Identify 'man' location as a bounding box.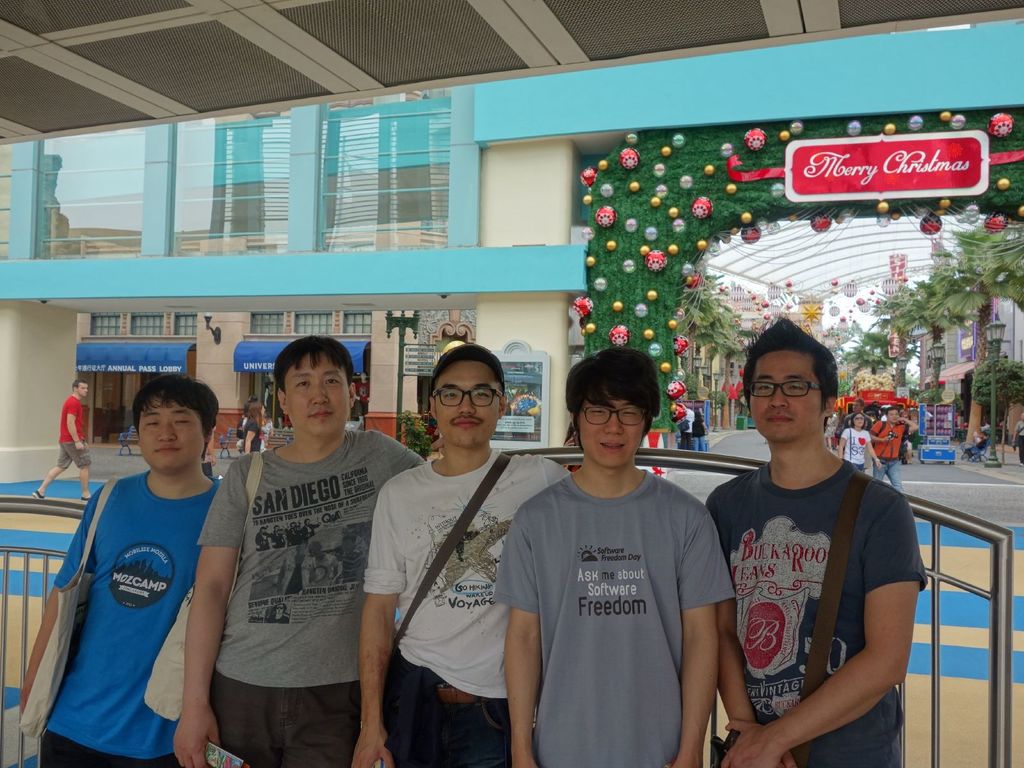
173 336 427 767.
